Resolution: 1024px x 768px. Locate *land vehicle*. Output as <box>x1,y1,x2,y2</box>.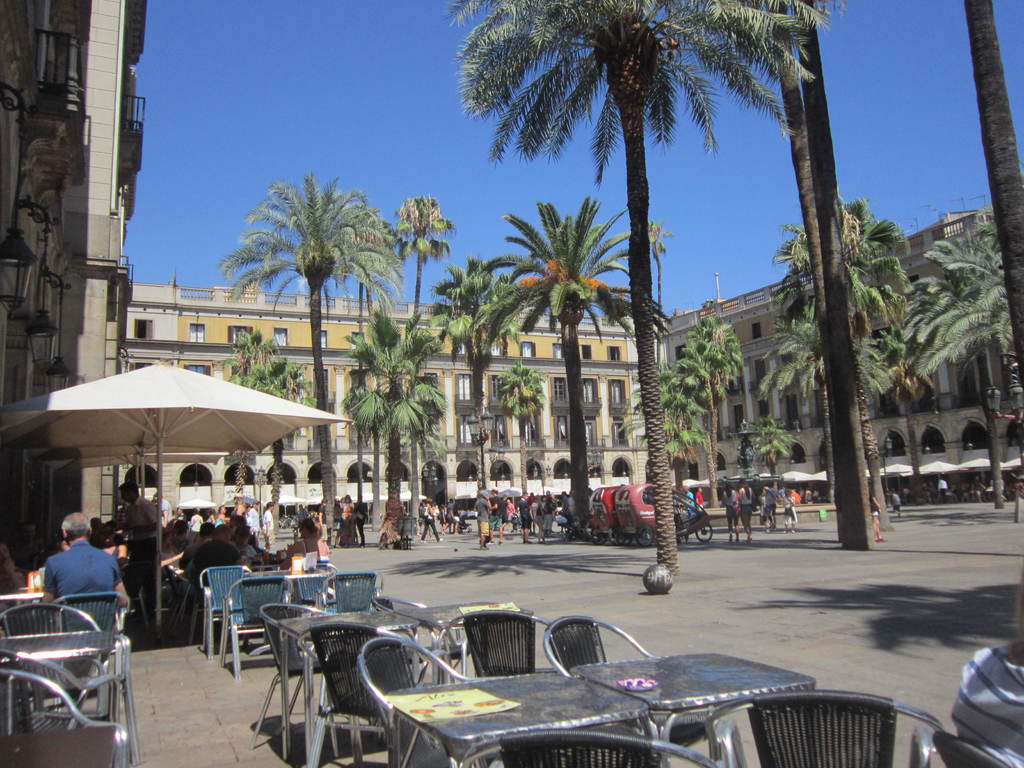
<box>587,484,625,545</box>.
